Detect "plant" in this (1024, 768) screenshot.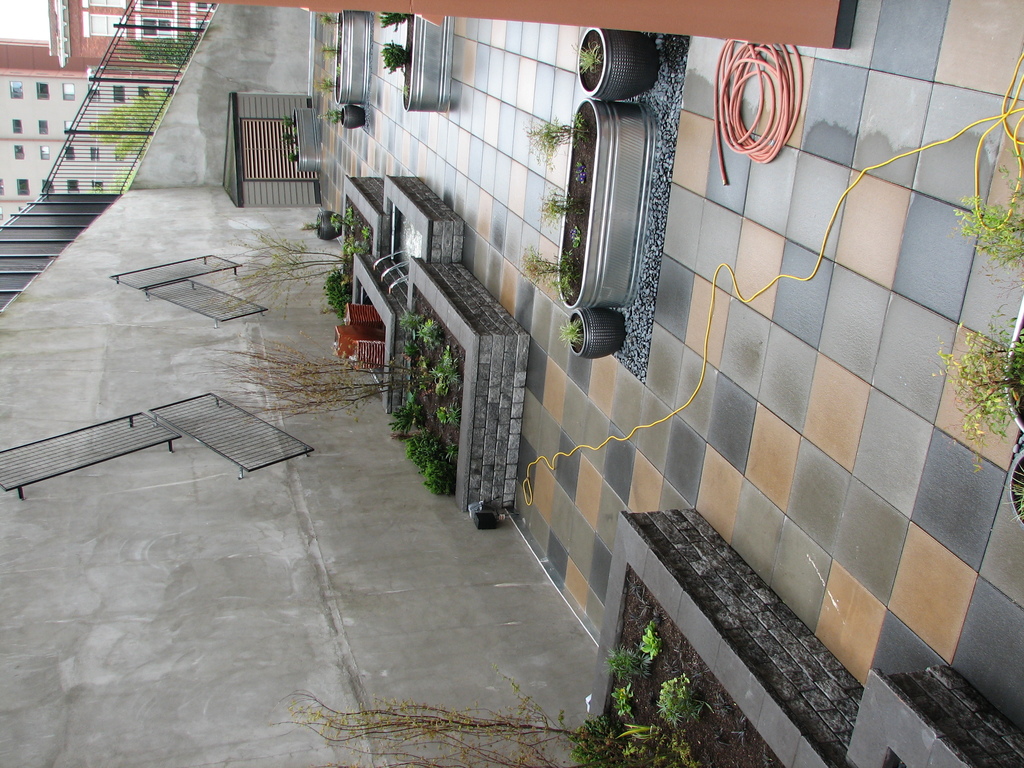
Detection: <bbox>378, 33, 412, 76</bbox>.
